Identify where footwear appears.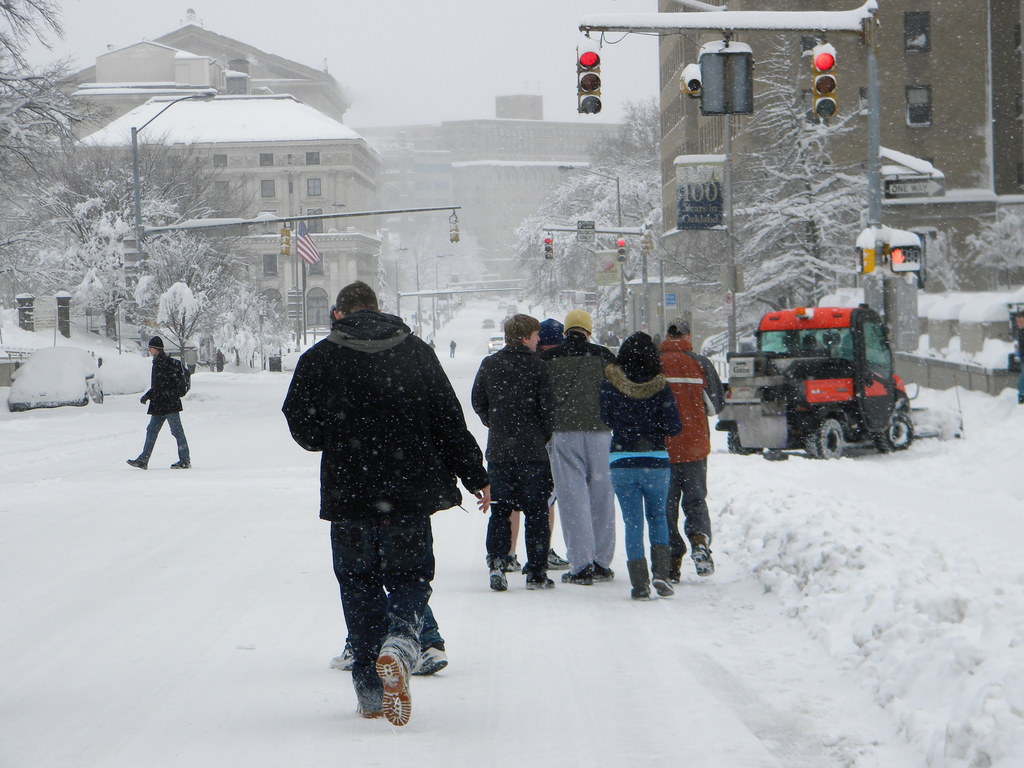
Appears at left=591, top=559, right=614, bottom=579.
